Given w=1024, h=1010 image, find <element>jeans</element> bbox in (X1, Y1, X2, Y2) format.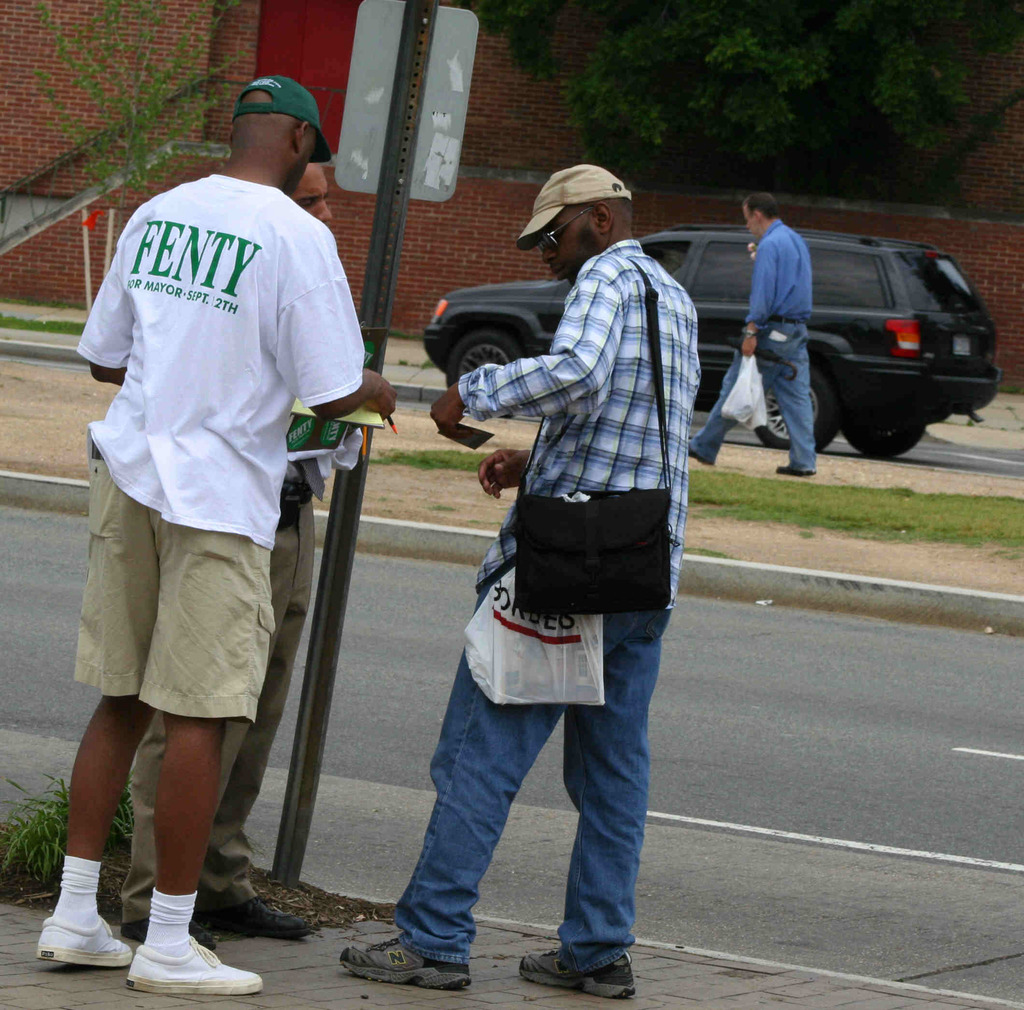
(362, 632, 662, 983).
